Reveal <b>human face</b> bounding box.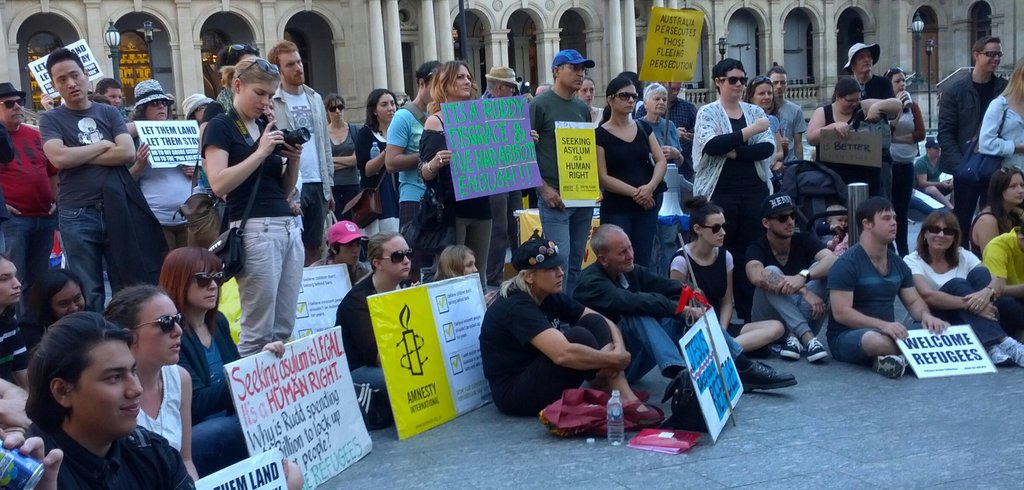
Revealed: locate(577, 78, 588, 96).
